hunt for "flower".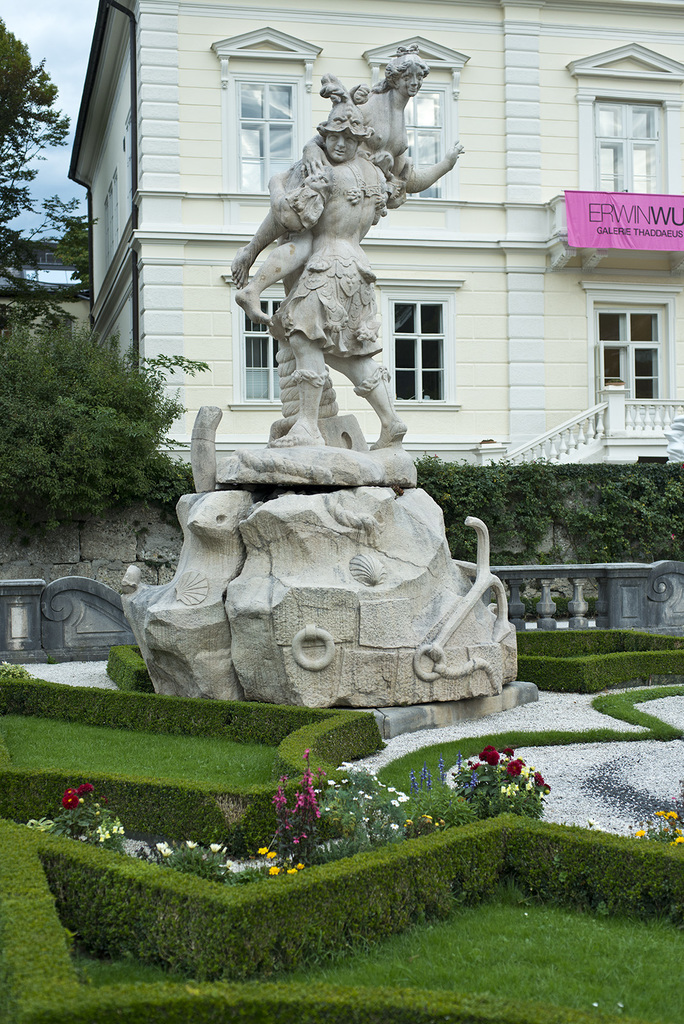
Hunted down at 186:838:200:851.
